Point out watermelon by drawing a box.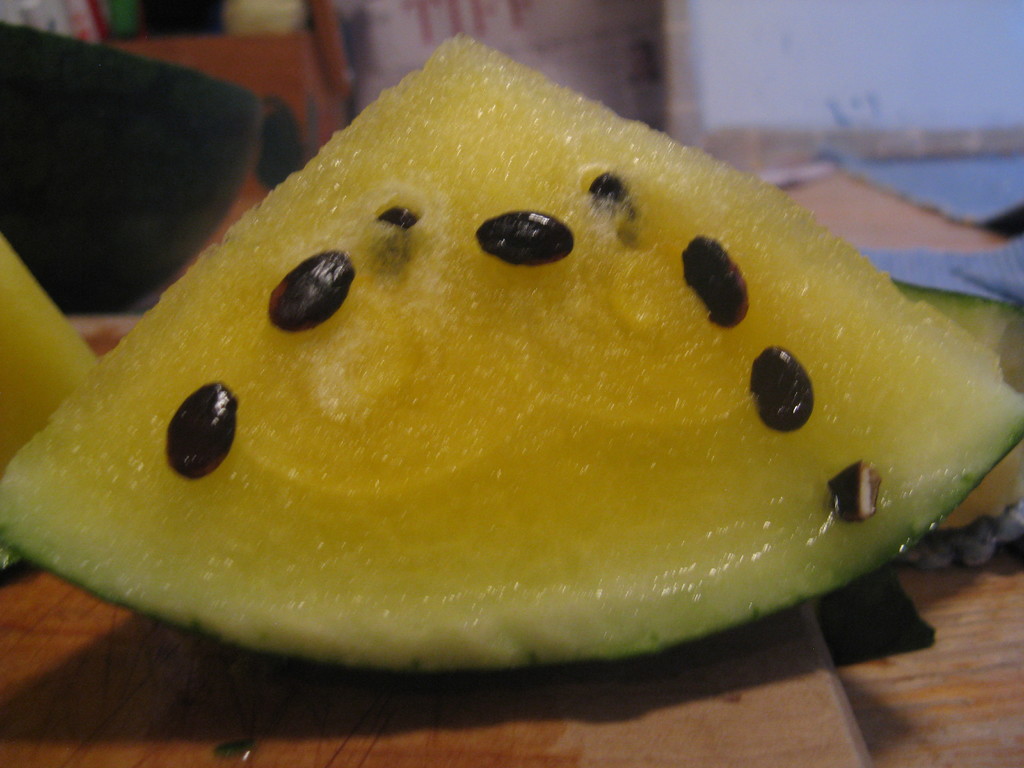
pyautogui.locateOnScreen(2, 29, 1023, 675).
